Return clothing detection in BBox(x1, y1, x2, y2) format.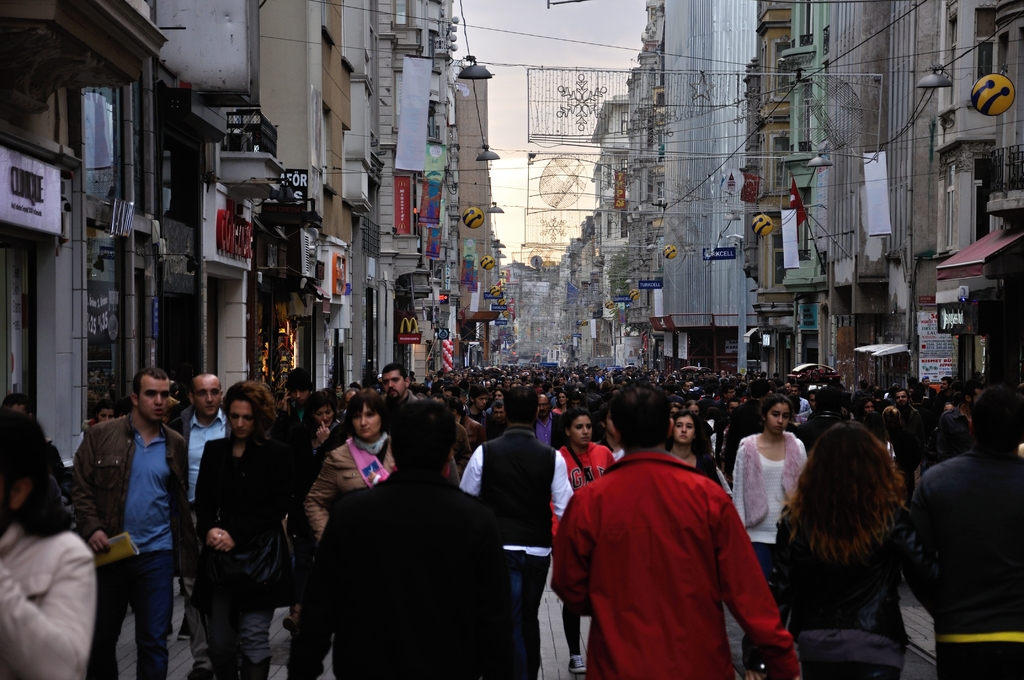
BBox(283, 460, 527, 679).
